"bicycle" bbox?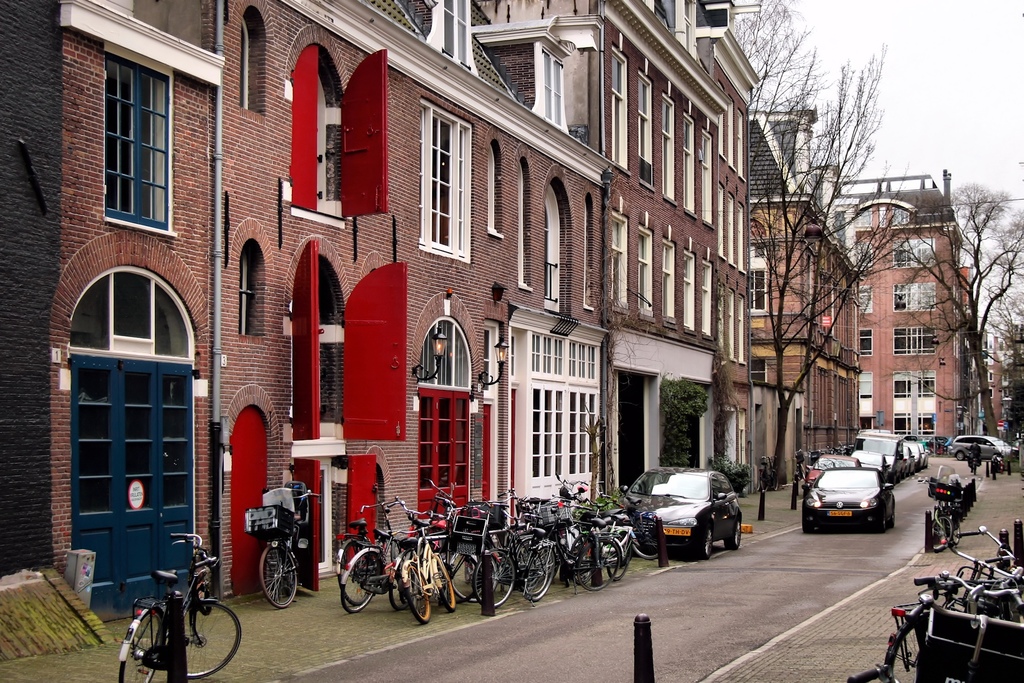
607/486/669/562
